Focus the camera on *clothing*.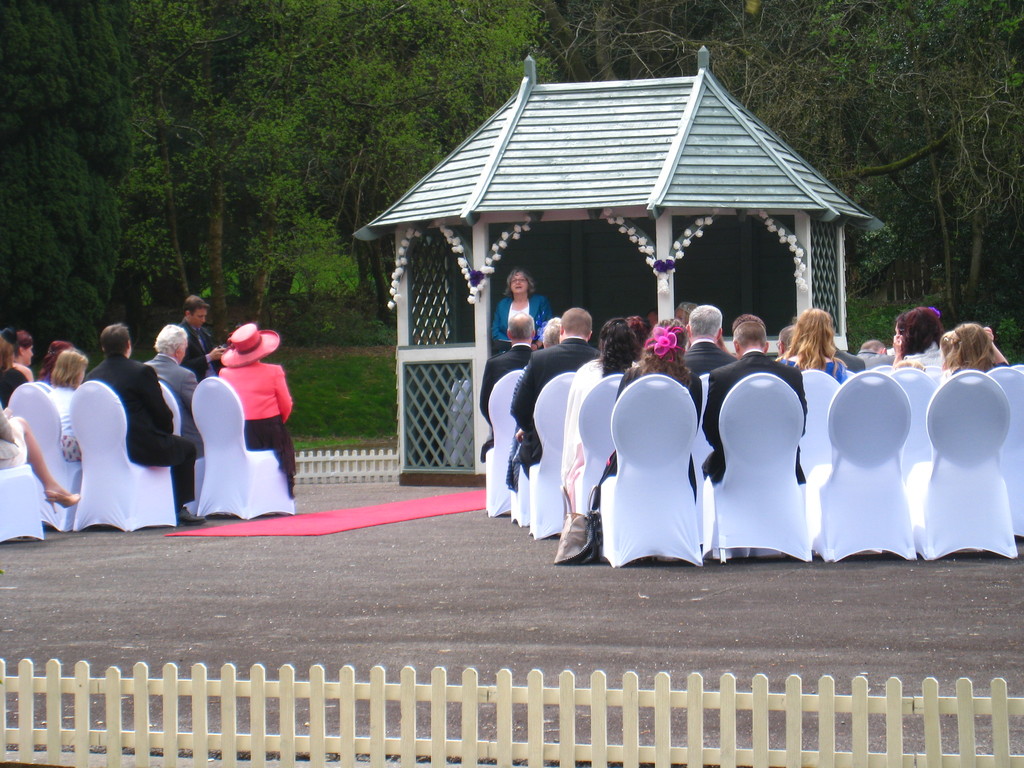
Focus region: locate(0, 410, 27, 479).
